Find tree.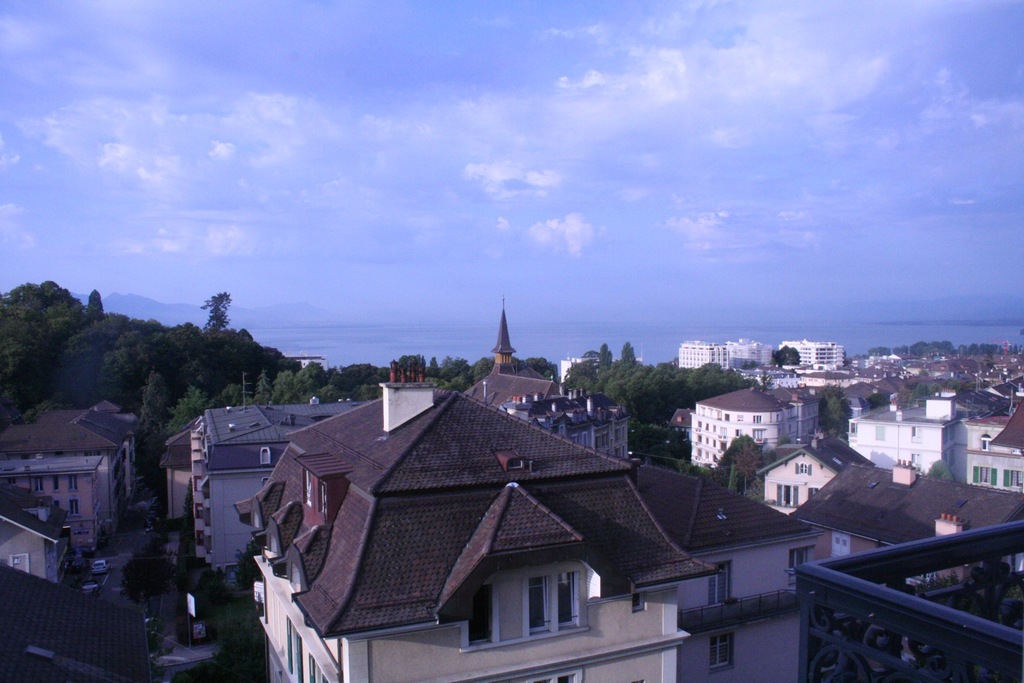
l=906, t=382, r=936, b=406.
